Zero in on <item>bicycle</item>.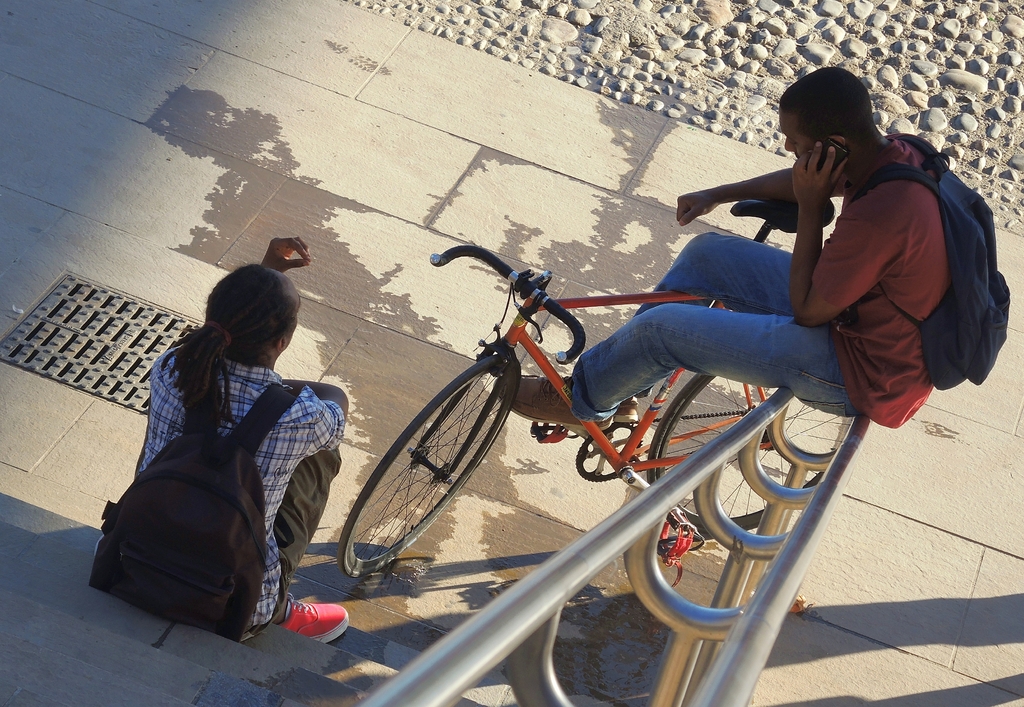
Zeroed in: box=[335, 195, 843, 585].
